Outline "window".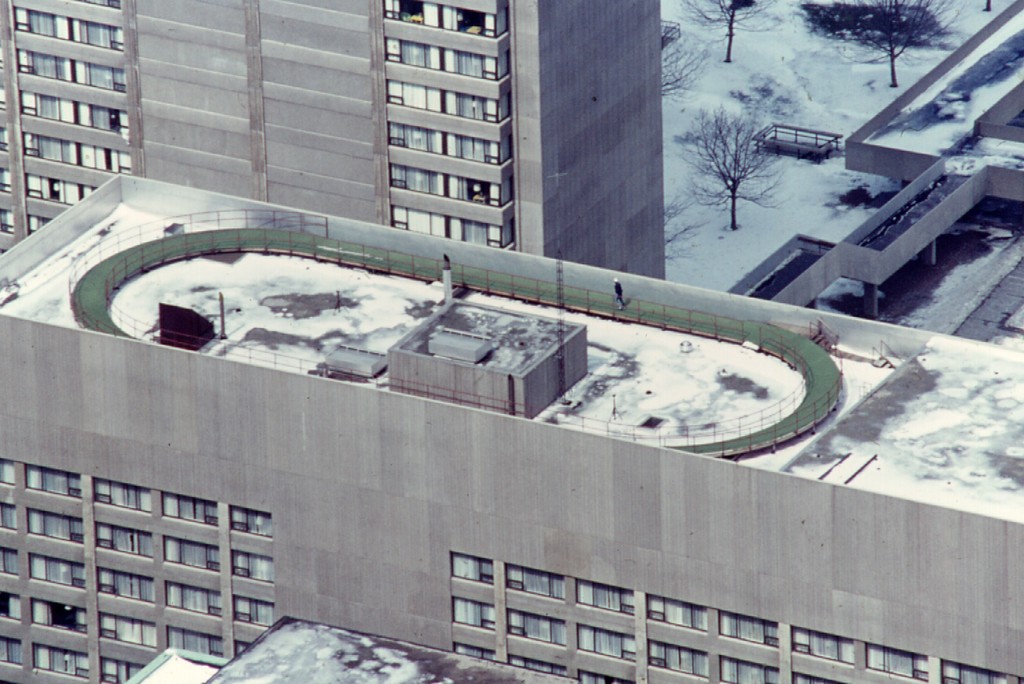
Outline: [576, 583, 634, 619].
